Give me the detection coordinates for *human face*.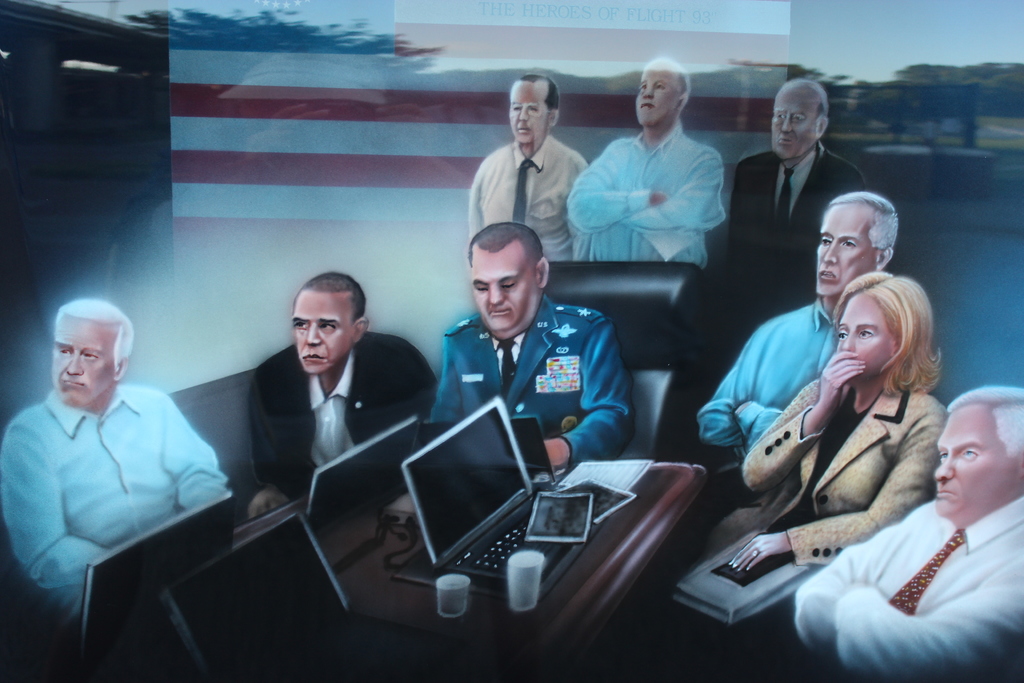
[837,297,890,375].
